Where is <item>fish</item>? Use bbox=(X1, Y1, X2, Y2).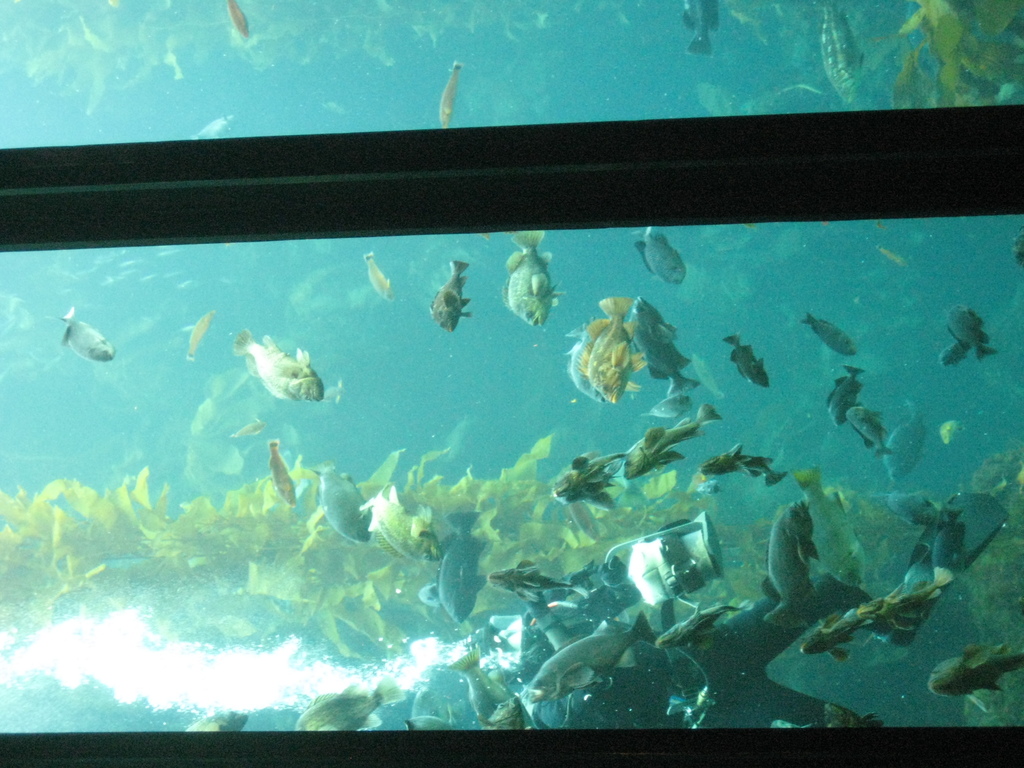
bbox=(820, 360, 865, 427).
